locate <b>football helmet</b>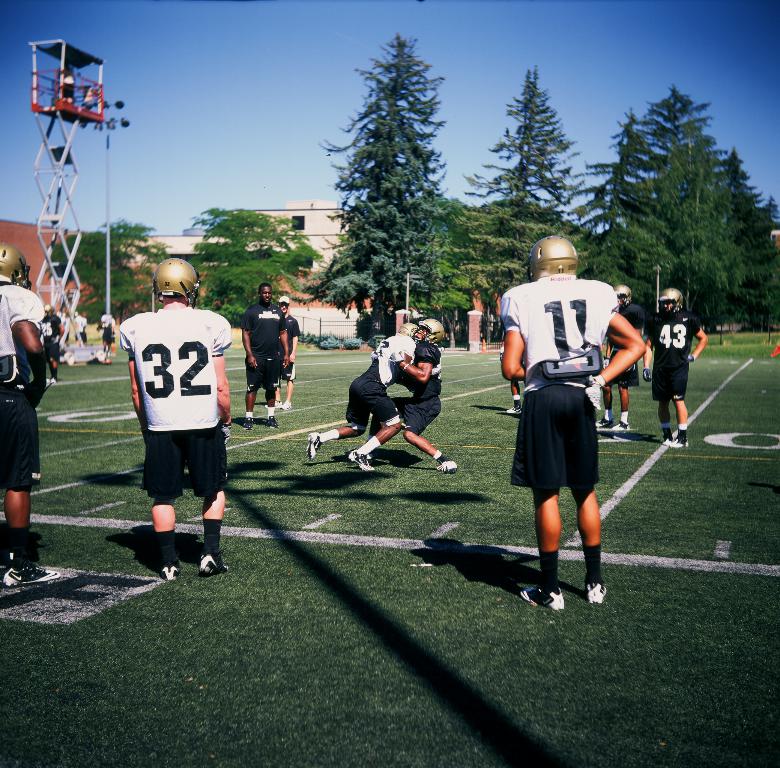
152:253:200:305
